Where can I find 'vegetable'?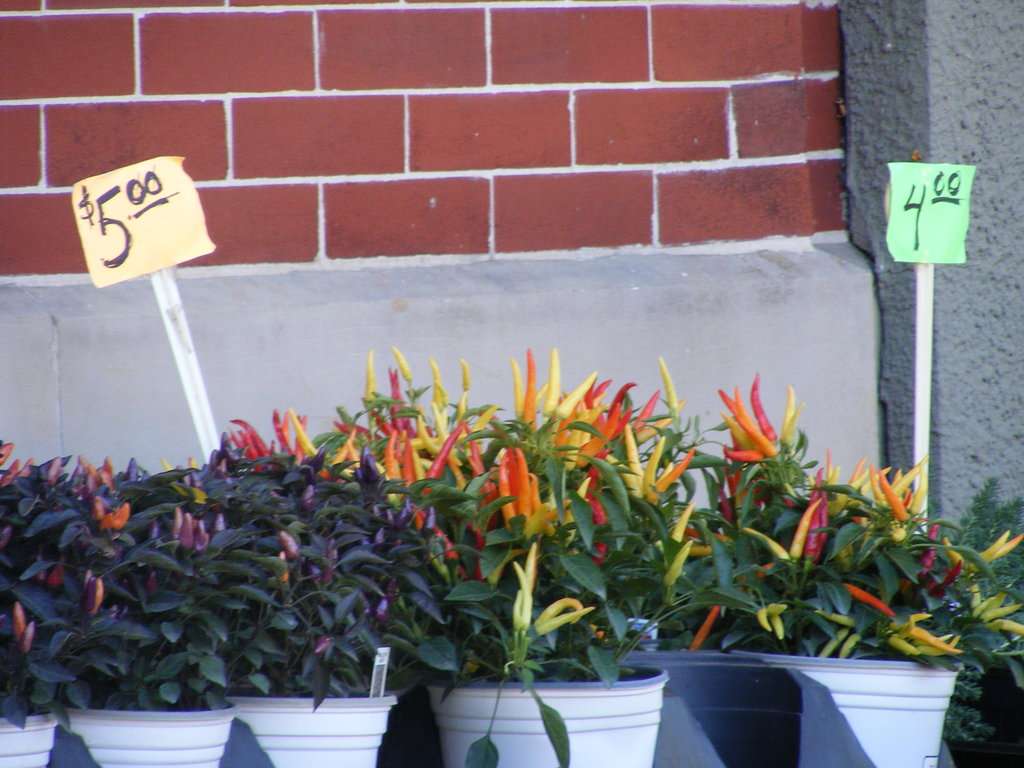
You can find it at locate(274, 554, 289, 585).
